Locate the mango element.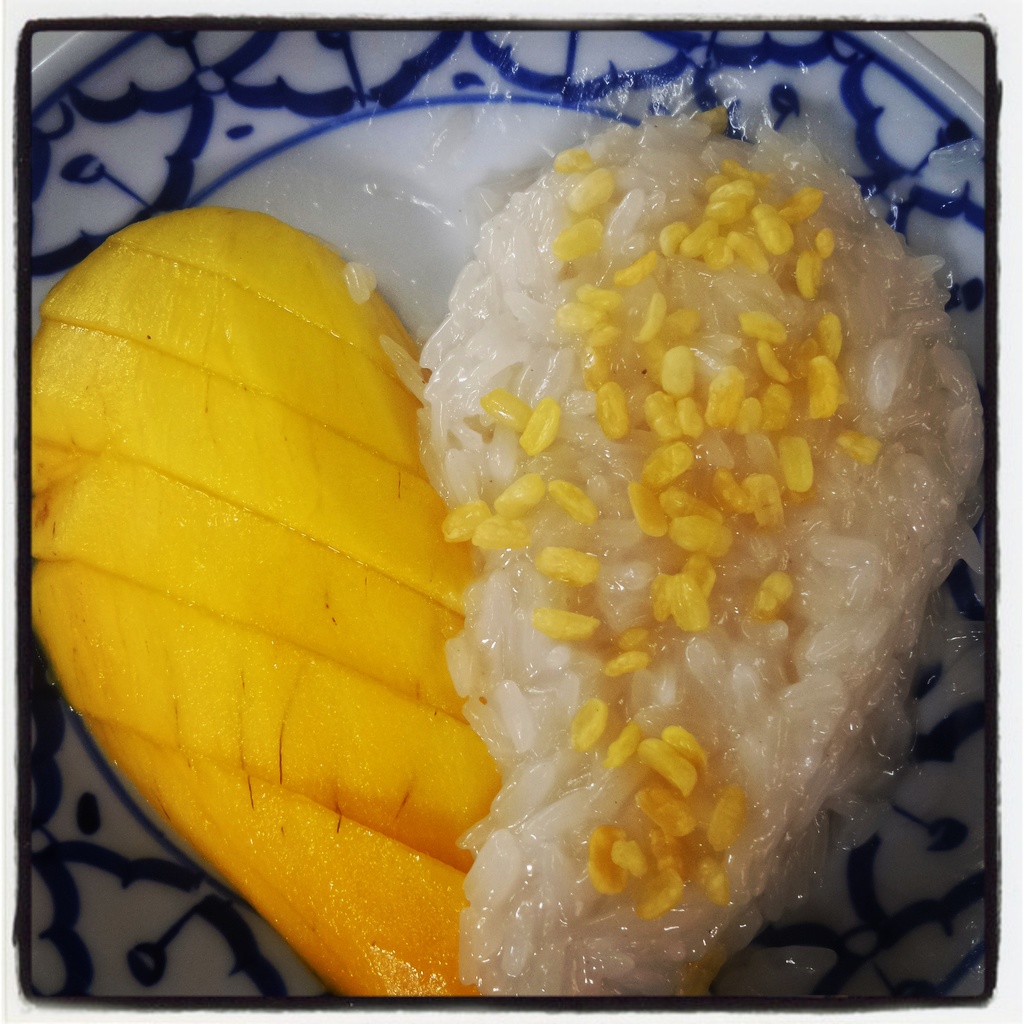
Element bbox: bbox(30, 206, 497, 995).
